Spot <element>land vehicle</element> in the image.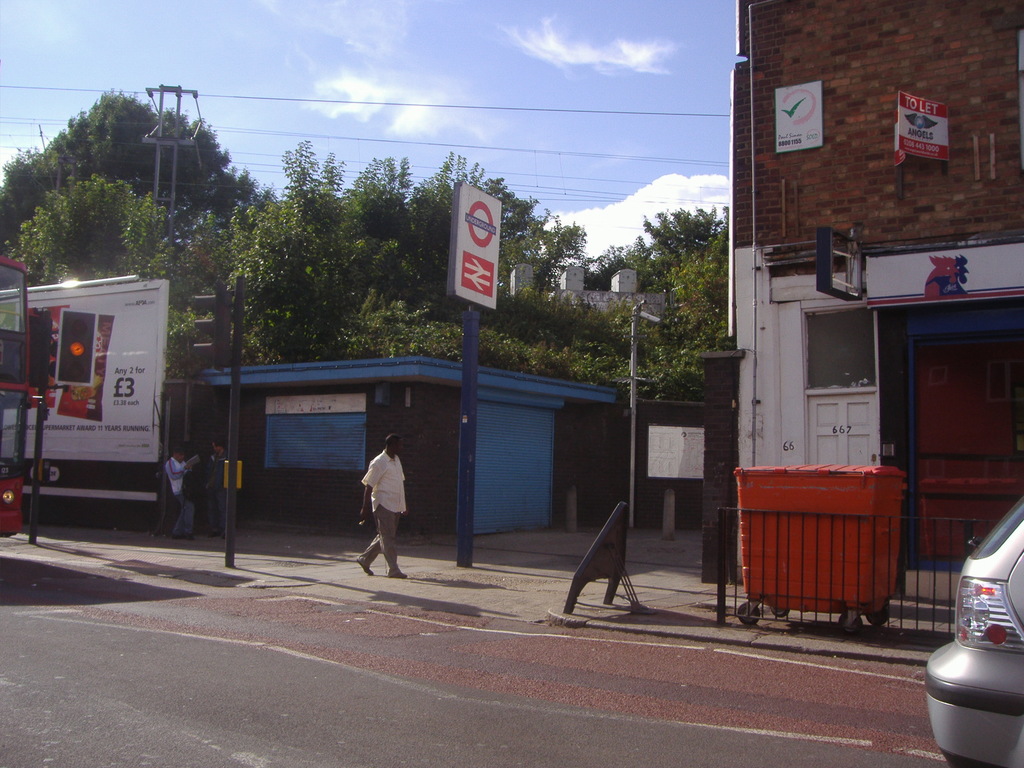
<element>land vehicle</element> found at pyautogui.locateOnScreen(0, 253, 35, 537).
